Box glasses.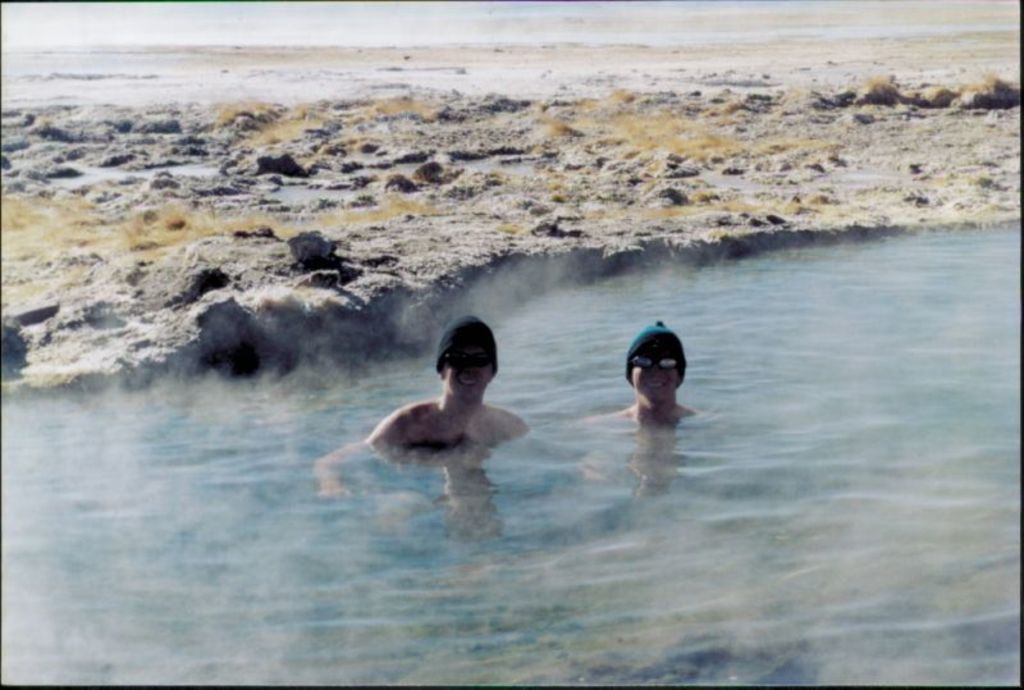
left=628, top=355, right=686, bottom=371.
